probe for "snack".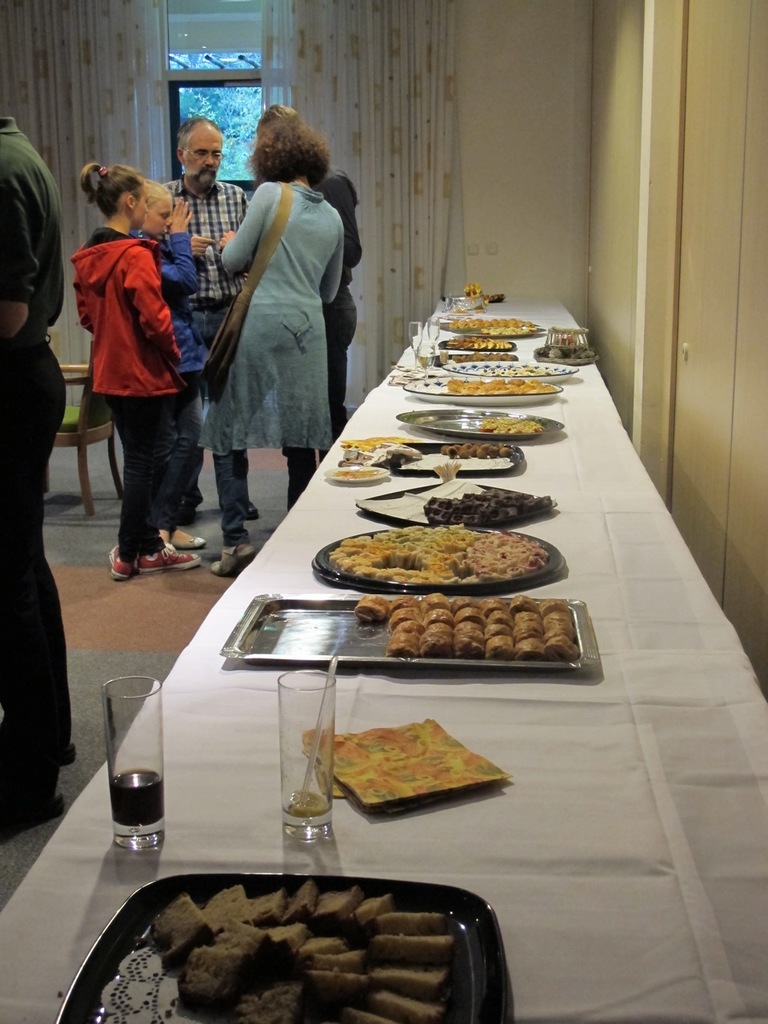
Probe result: pyautogui.locateOnScreen(518, 637, 554, 660).
